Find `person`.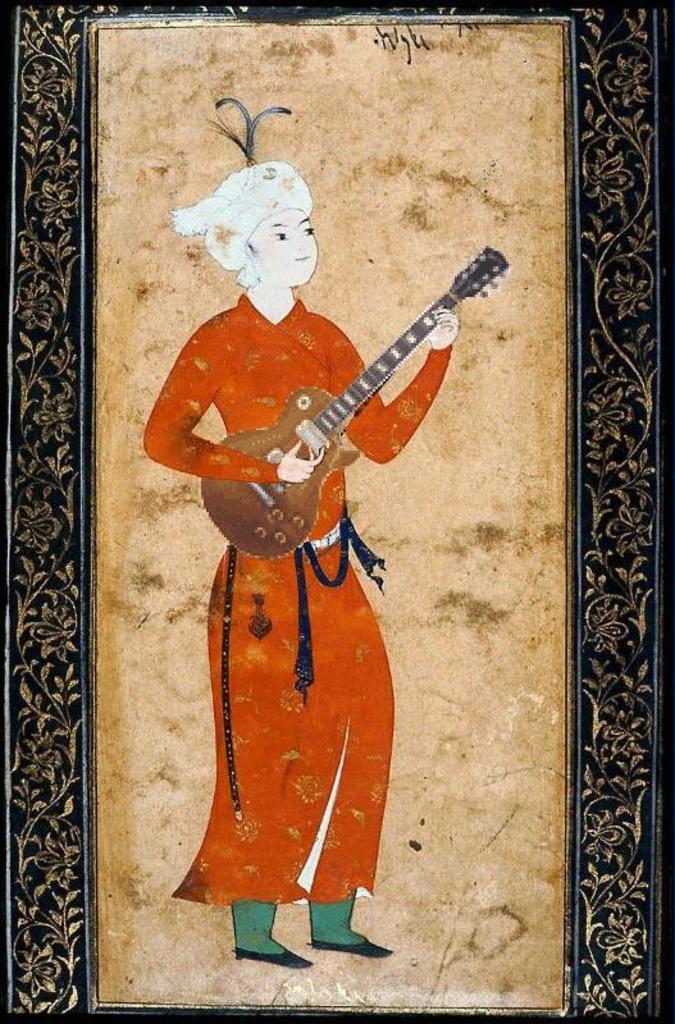
pyautogui.locateOnScreen(134, 152, 468, 965).
